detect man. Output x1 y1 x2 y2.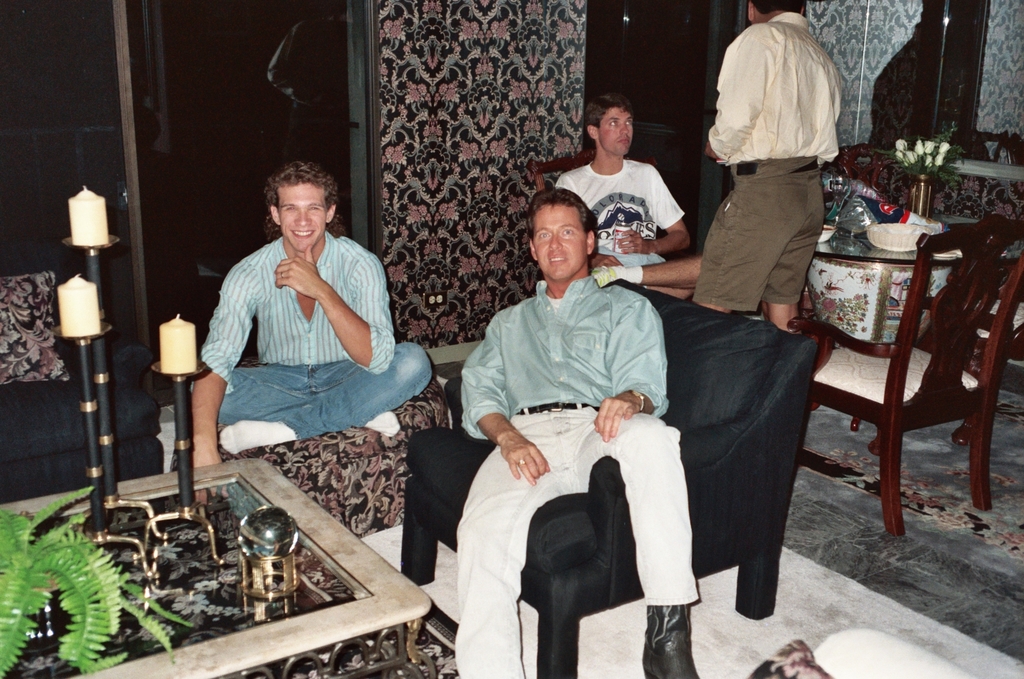
139 107 192 305.
